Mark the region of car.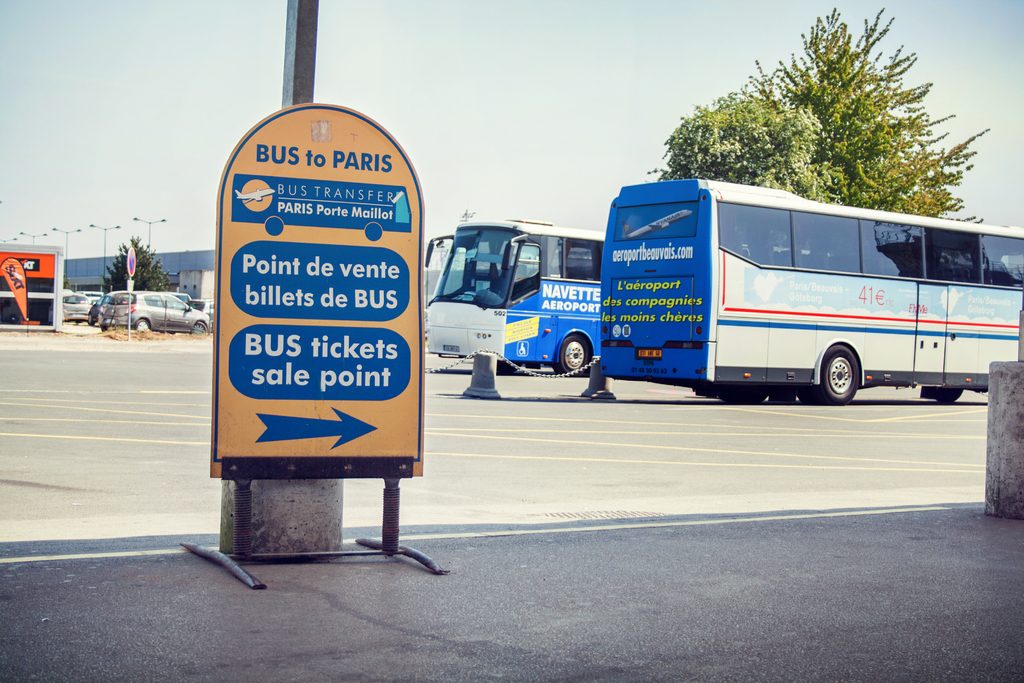
Region: l=63, t=292, r=99, b=324.
